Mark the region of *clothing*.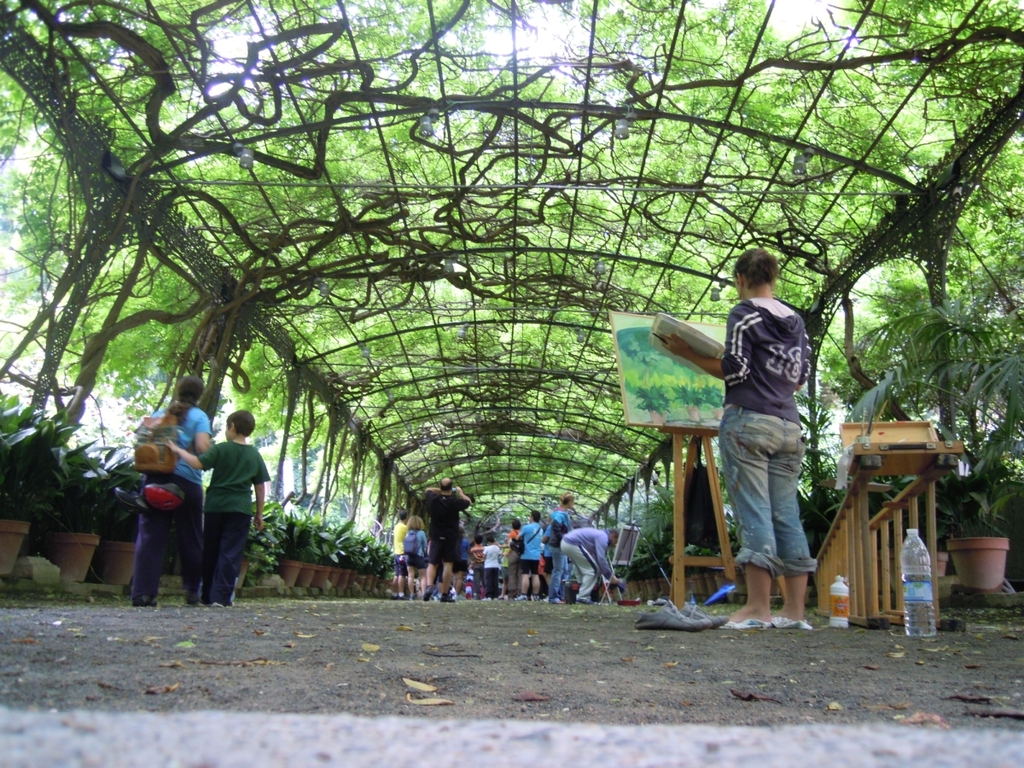
Region: 408 531 433 565.
